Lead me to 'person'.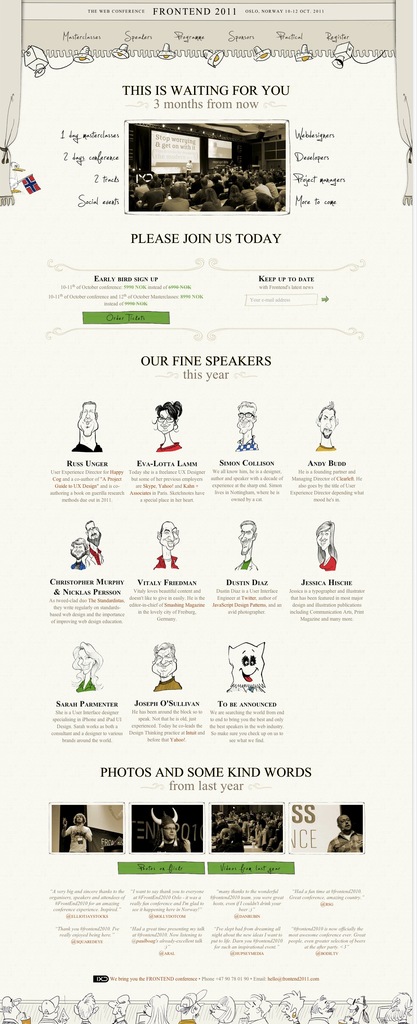
Lead to detection(318, 524, 339, 573).
